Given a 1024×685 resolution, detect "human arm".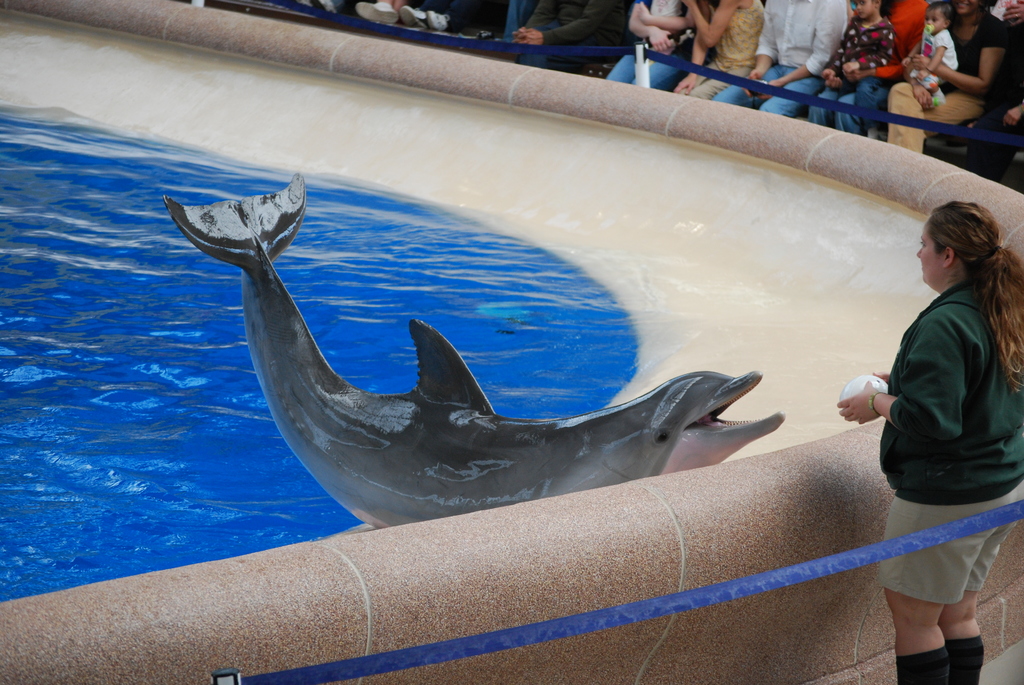
rect(676, 0, 748, 51).
